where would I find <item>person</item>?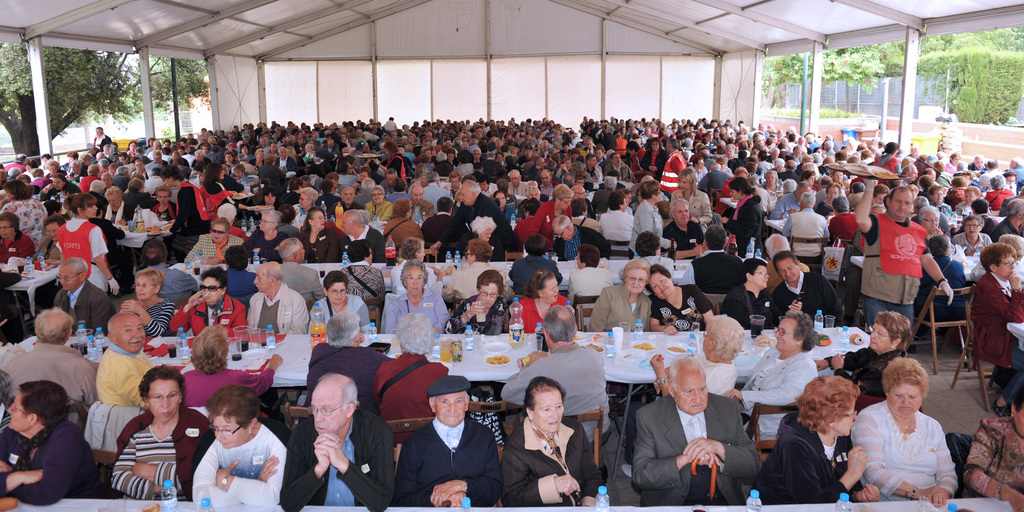
At bbox(341, 209, 384, 262).
